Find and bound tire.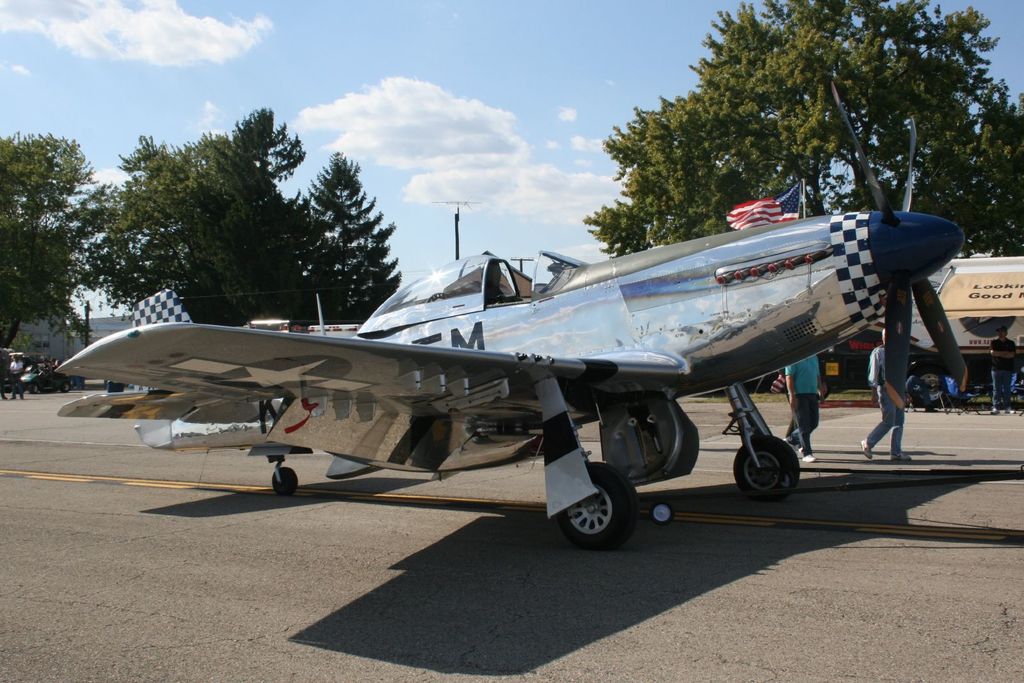
Bound: locate(556, 476, 637, 557).
